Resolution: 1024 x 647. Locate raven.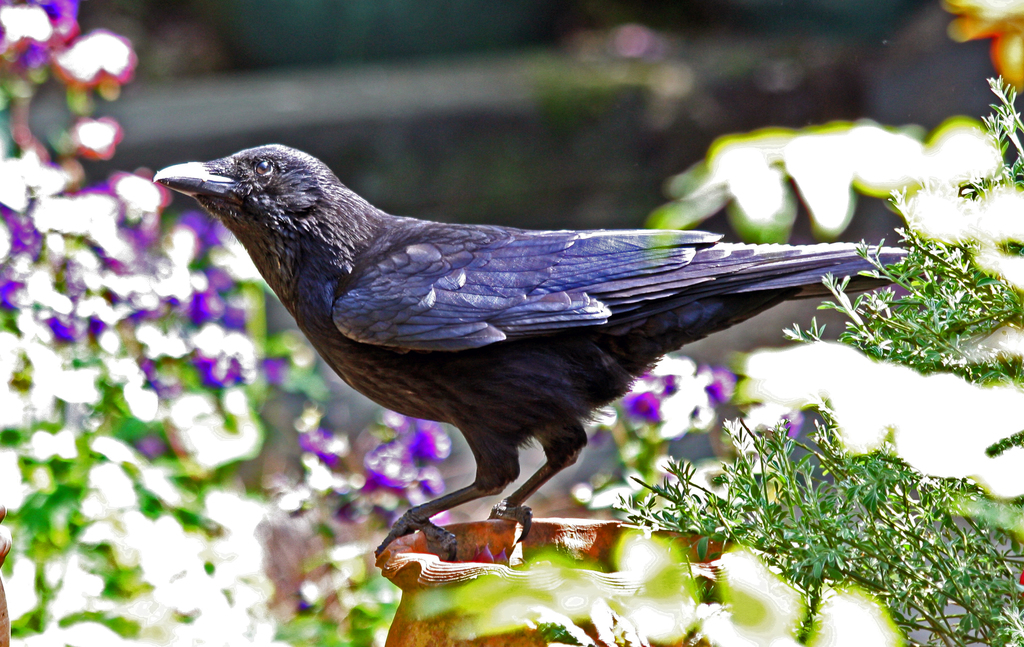
crop(153, 143, 910, 557).
